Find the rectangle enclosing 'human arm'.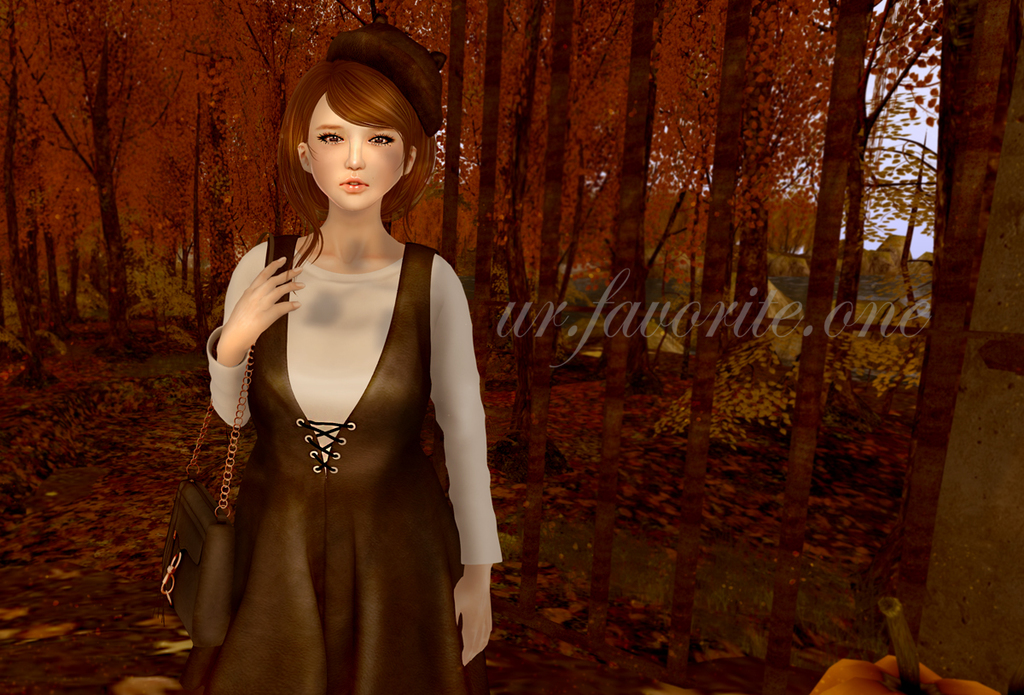
<region>212, 262, 272, 396</region>.
